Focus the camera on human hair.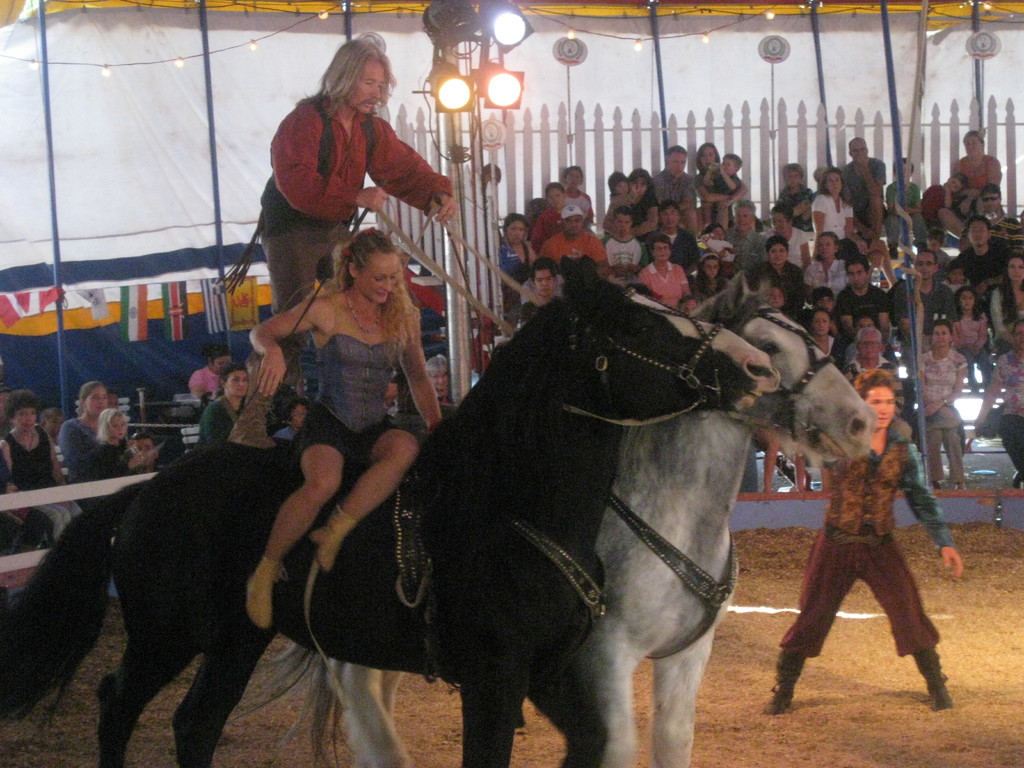
Focus region: <bbox>425, 358, 449, 379</bbox>.
